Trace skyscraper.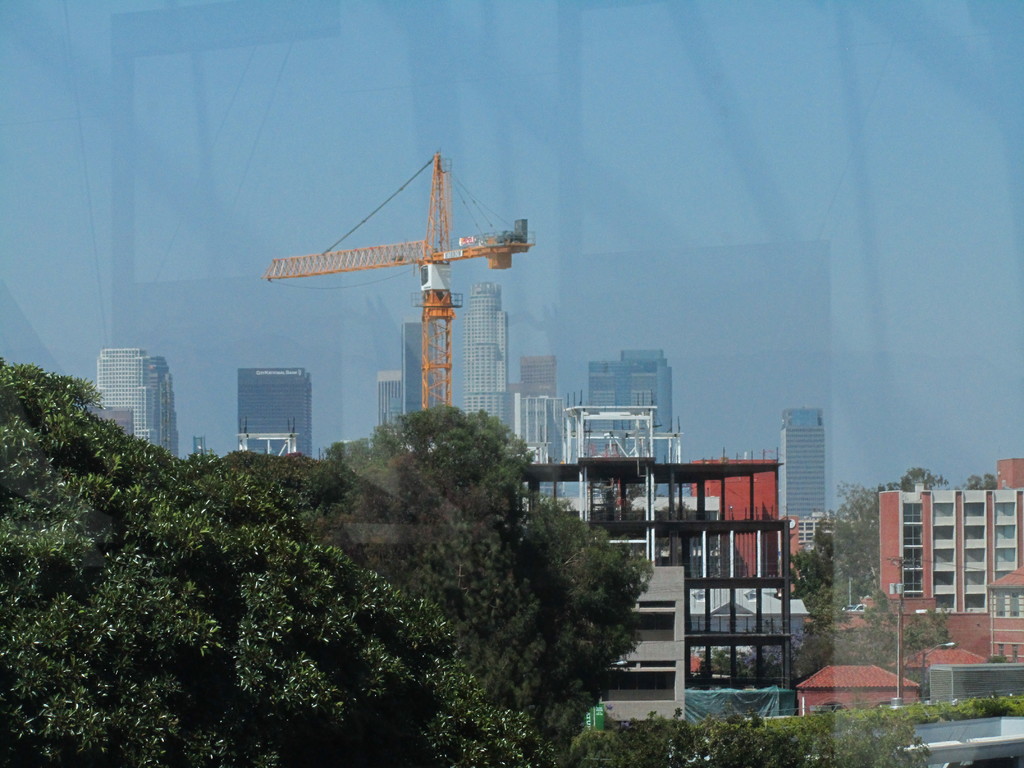
Traced to box(228, 354, 314, 457).
